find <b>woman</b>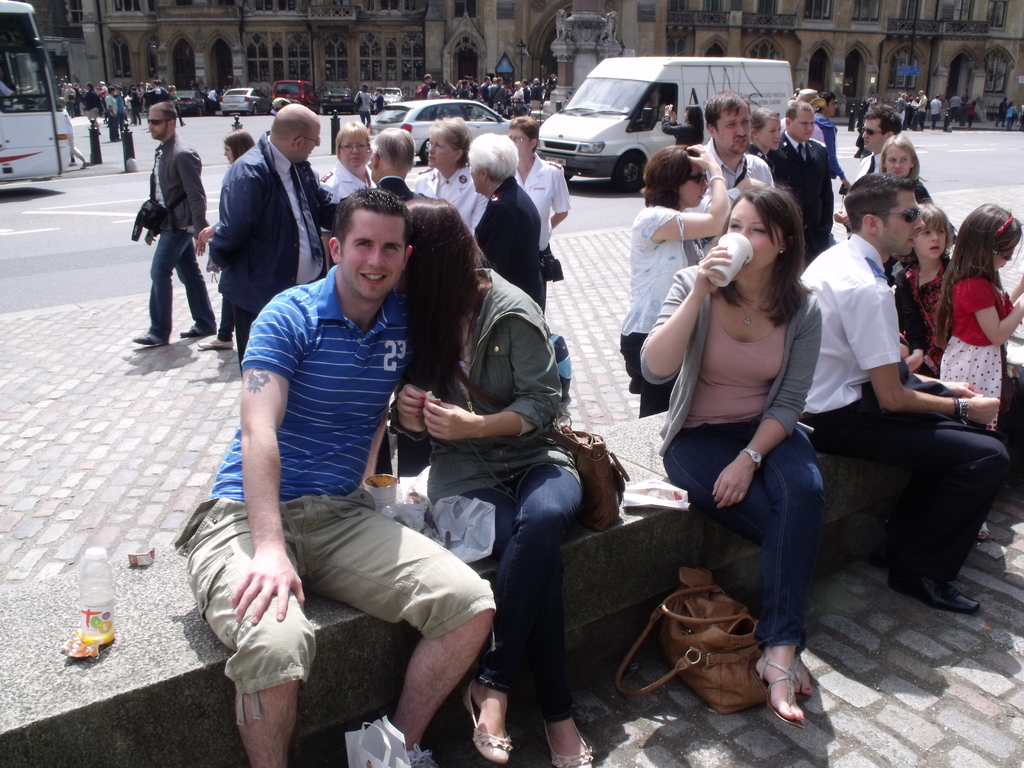
[left=633, top=151, right=845, bottom=711]
